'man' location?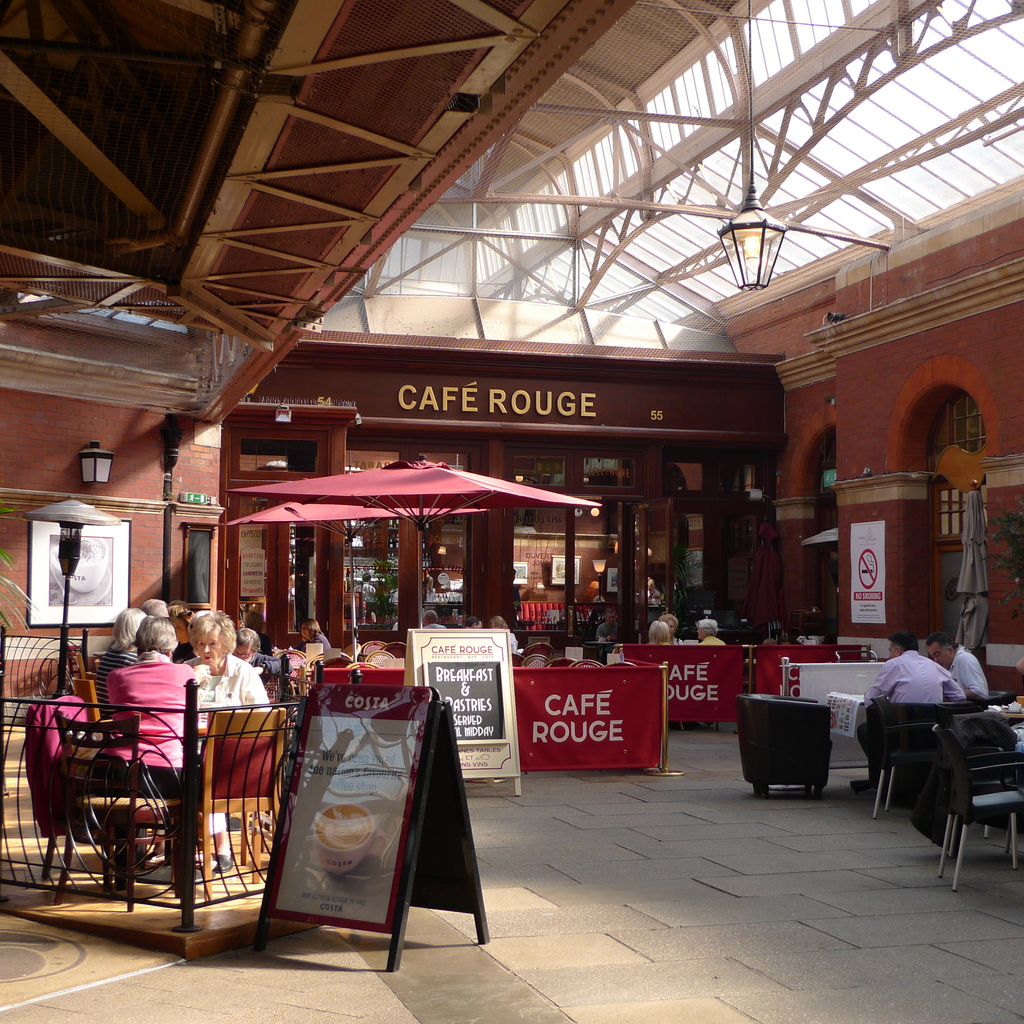
926:629:989:701
